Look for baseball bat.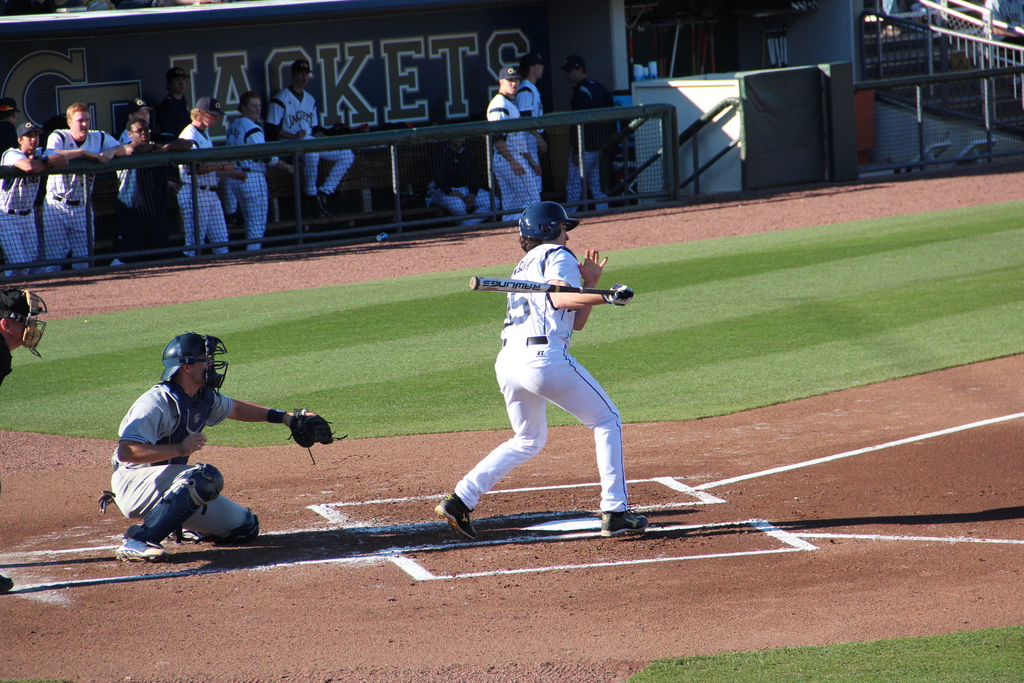
Found: (470, 270, 636, 297).
